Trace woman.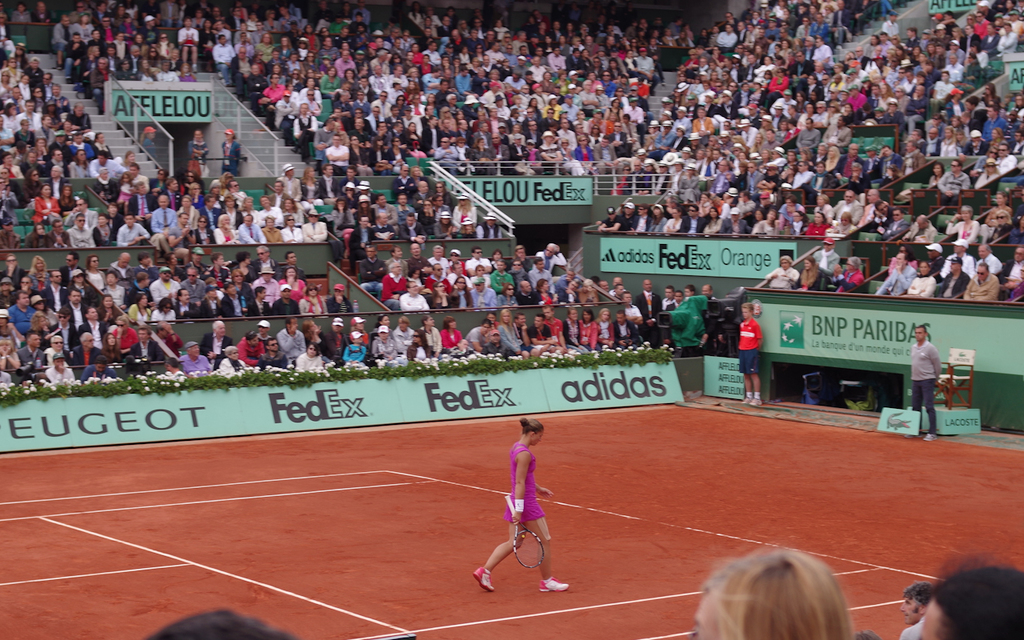
Traced to BBox(94, 218, 114, 244).
